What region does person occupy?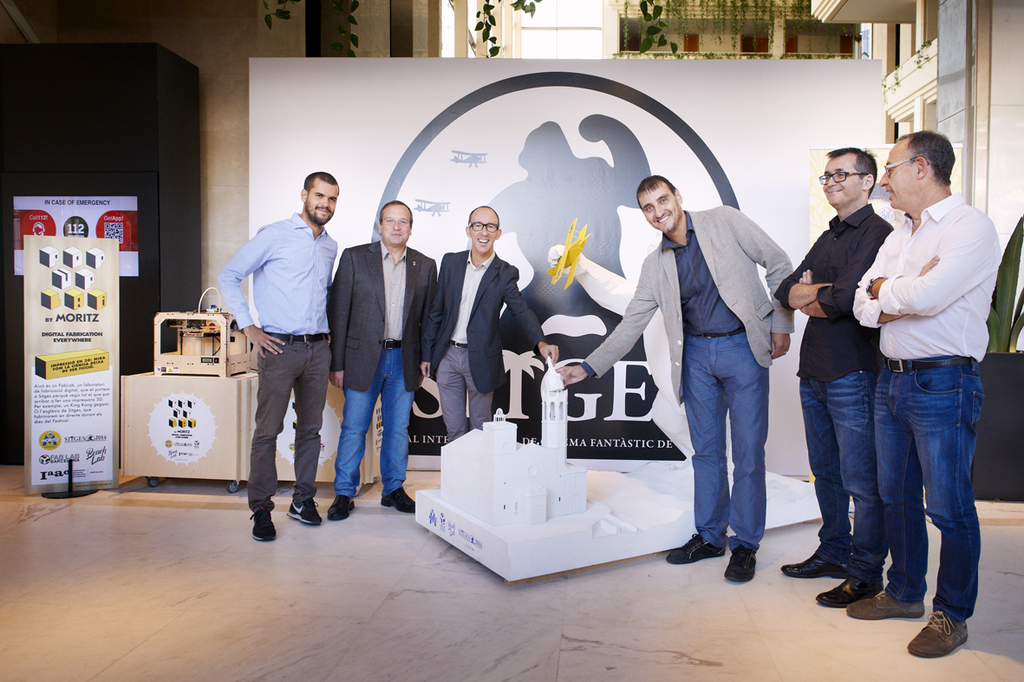
[x1=323, y1=201, x2=439, y2=521].
